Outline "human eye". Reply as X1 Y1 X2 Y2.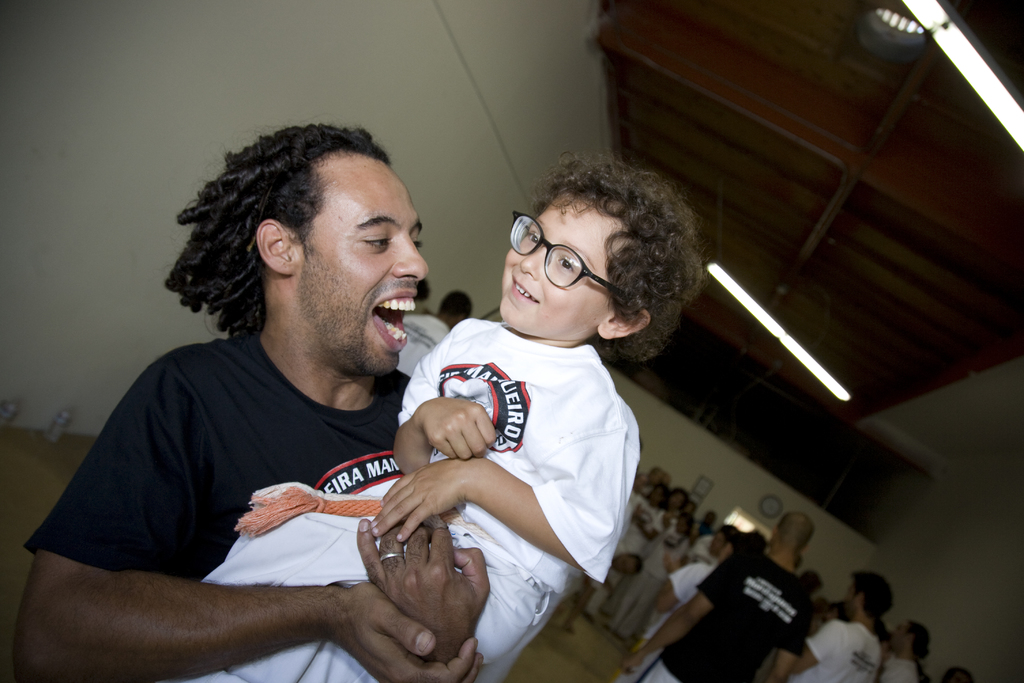
407 226 426 253.
